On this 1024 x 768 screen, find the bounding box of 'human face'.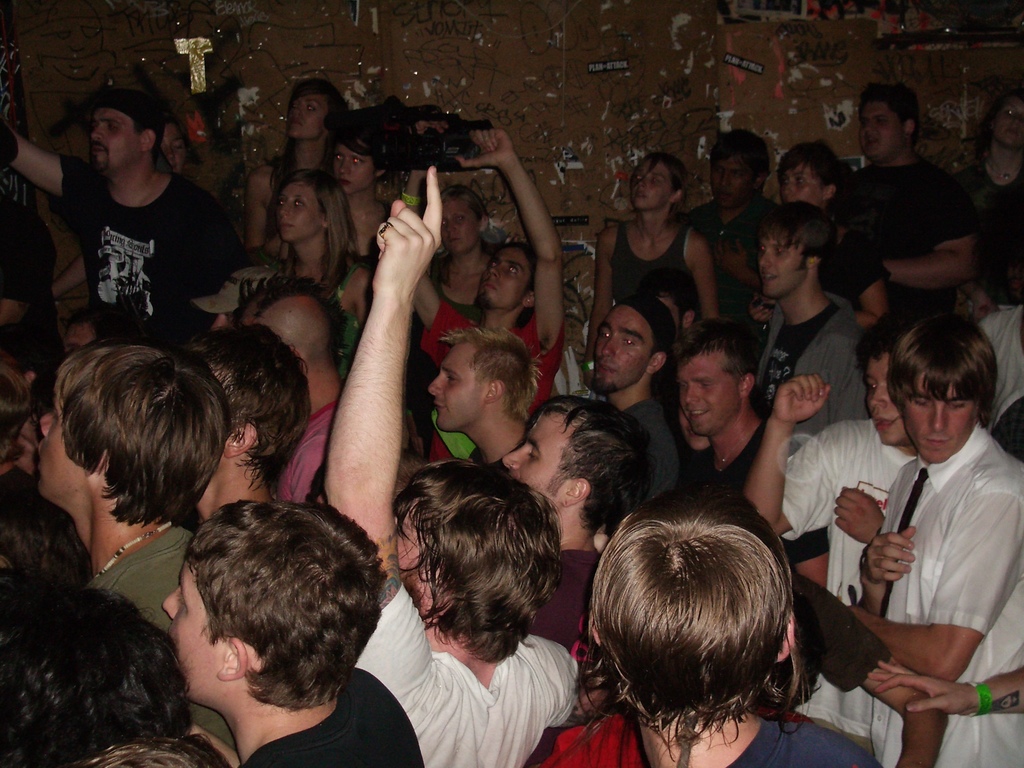
Bounding box: <box>271,182,320,250</box>.
